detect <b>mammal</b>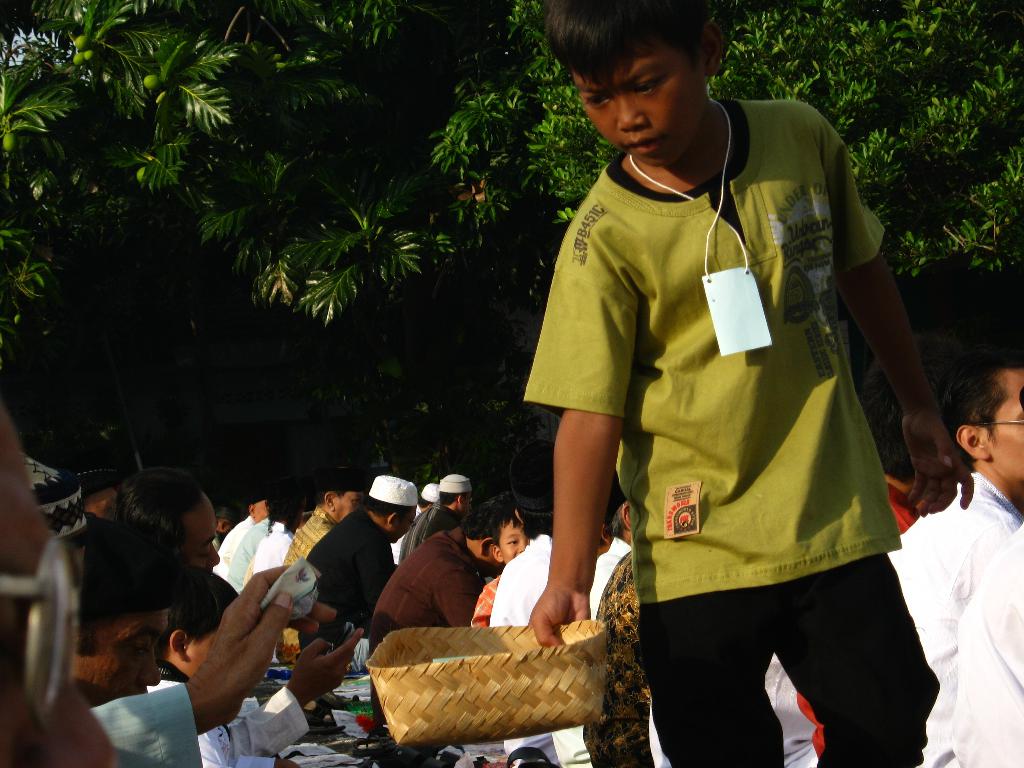
x1=123 y1=465 x2=364 y2=767
